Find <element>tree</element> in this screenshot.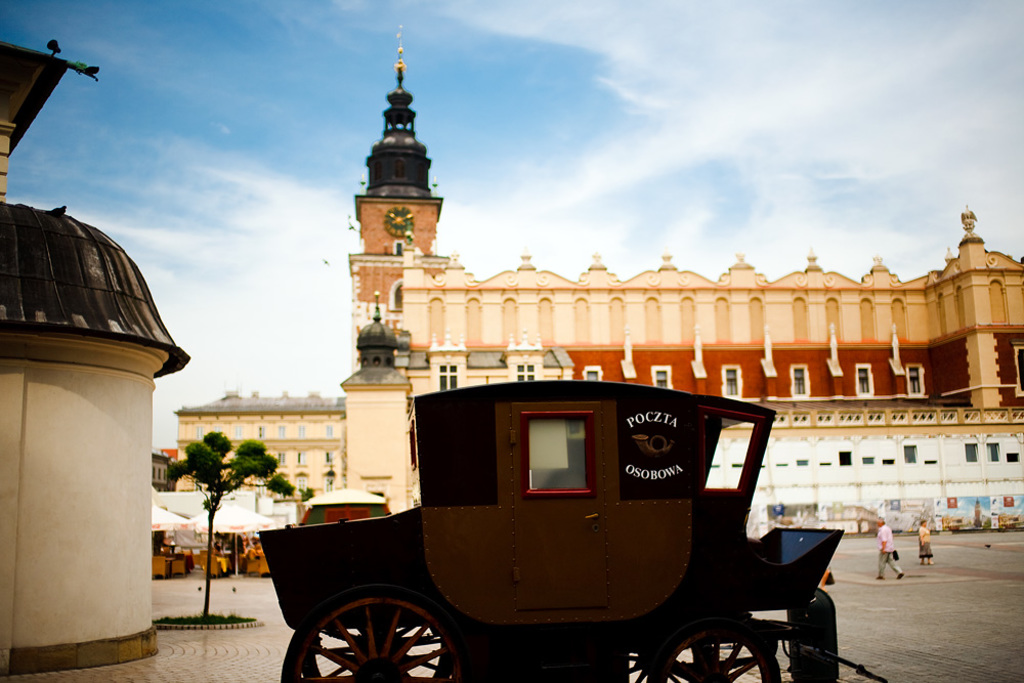
The bounding box for <element>tree</element> is detection(168, 431, 295, 624).
